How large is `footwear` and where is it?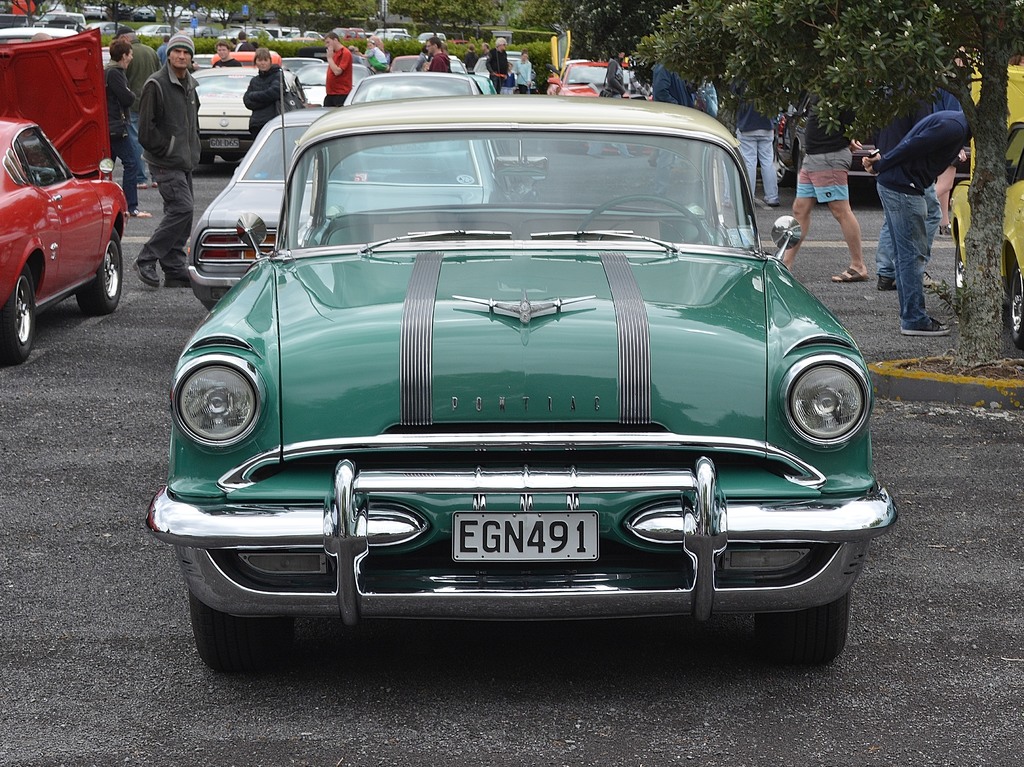
Bounding box: (x1=133, y1=252, x2=161, y2=288).
